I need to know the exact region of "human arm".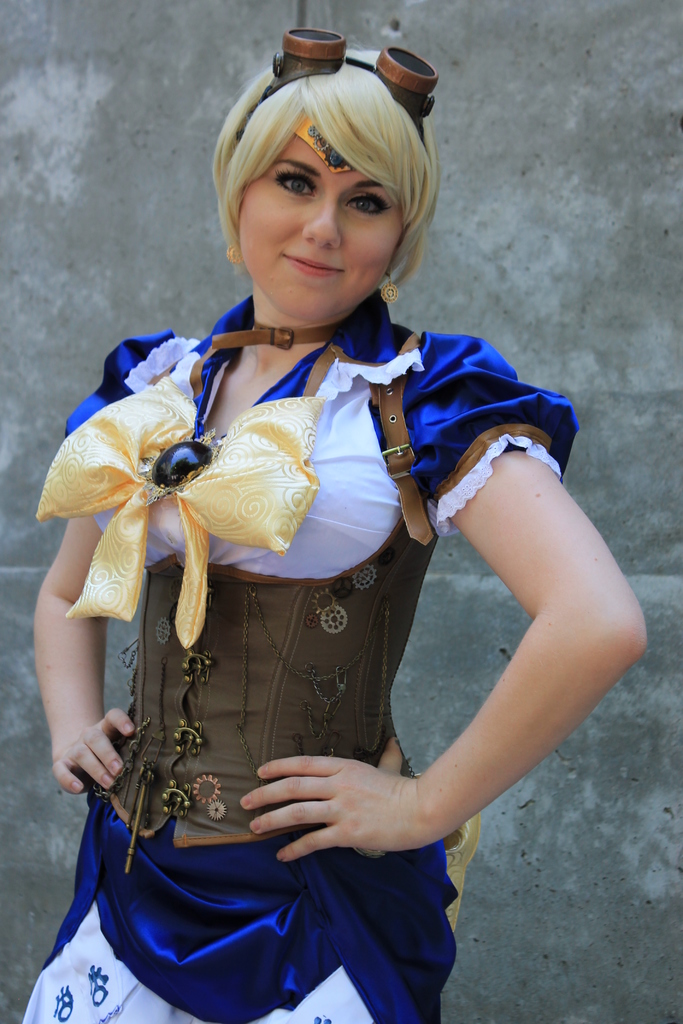
Region: left=341, top=461, right=637, bottom=858.
